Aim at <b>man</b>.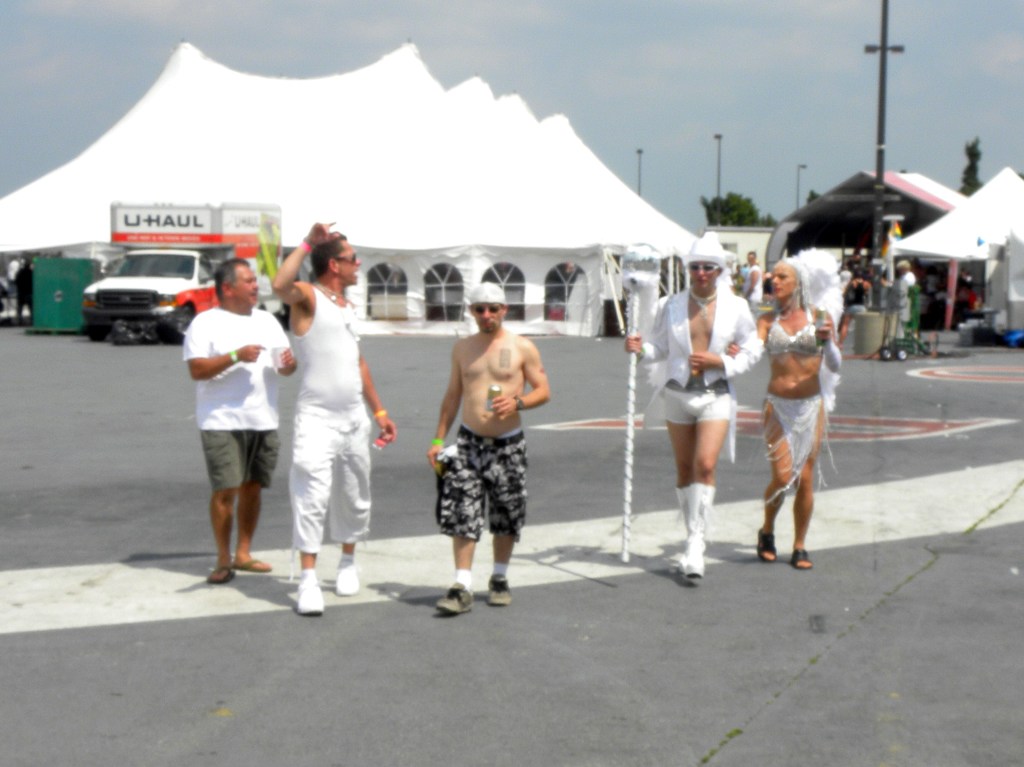
Aimed at {"left": 270, "top": 225, "right": 399, "bottom": 616}.
